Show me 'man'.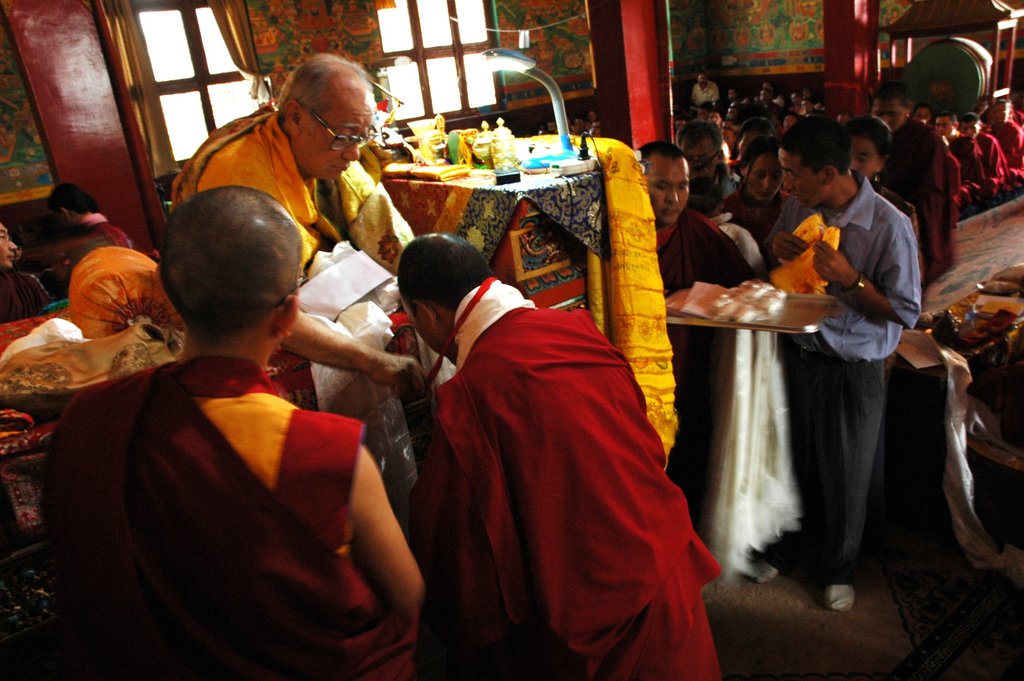
'man' is here: 395 234 723 680.
